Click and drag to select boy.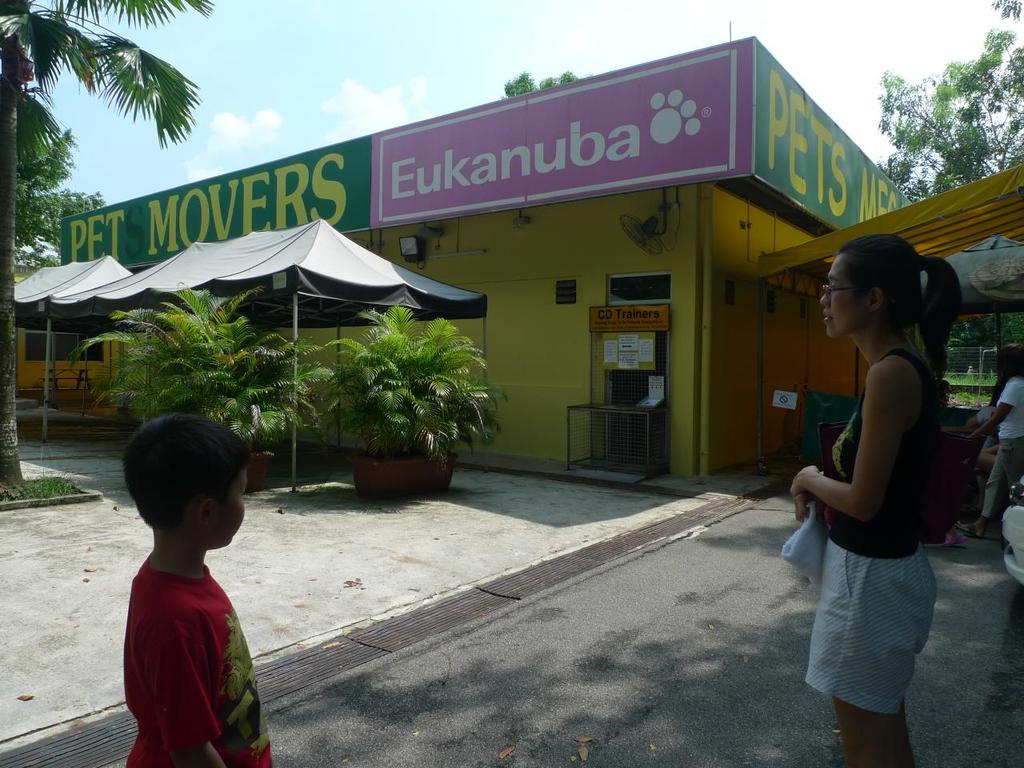
Selection: 98 415 280 746.
